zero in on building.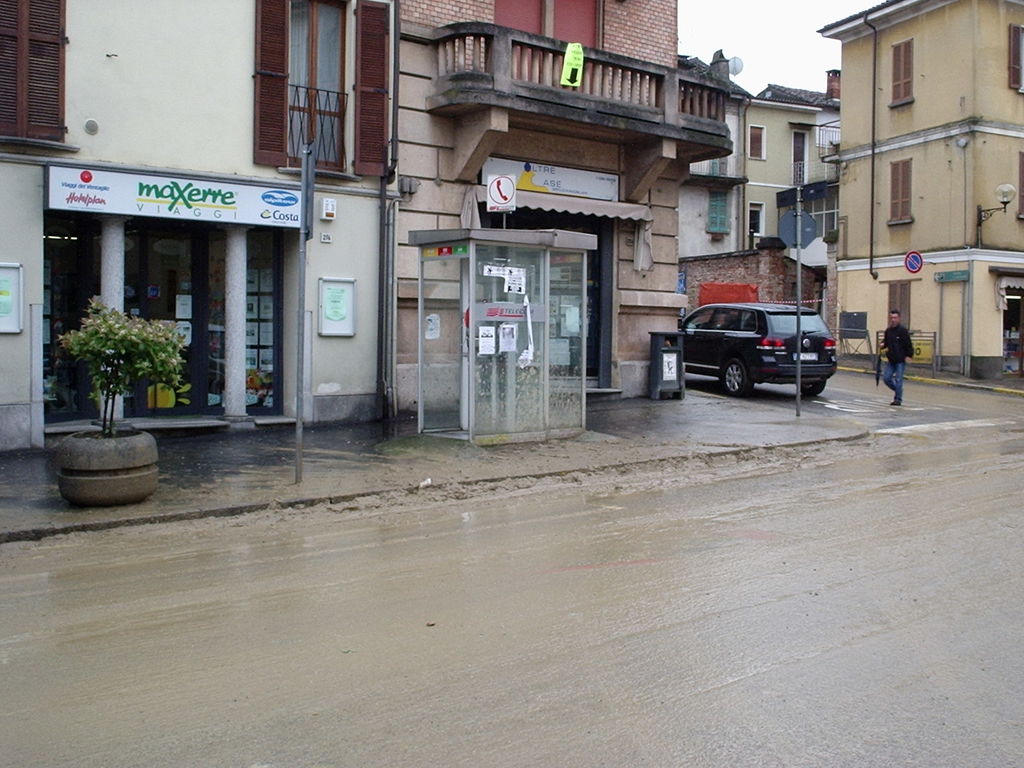
Zeroed in: left=0, top=1, right=382, bottom=452.
